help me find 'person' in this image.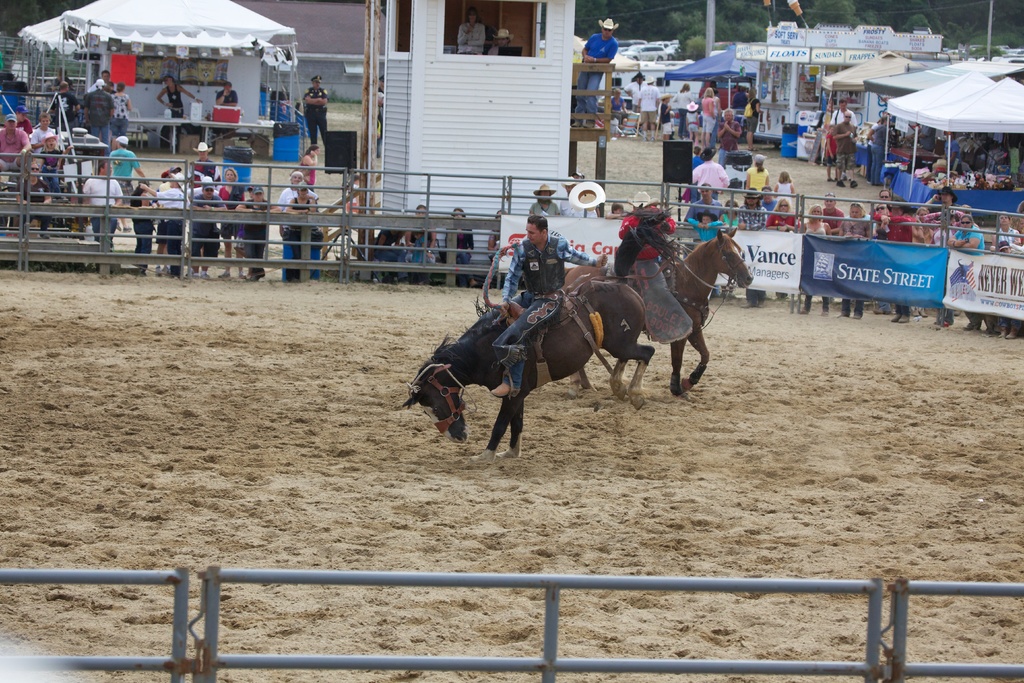
Found it: x1=572 y1=169 x2=591 y2=181.
